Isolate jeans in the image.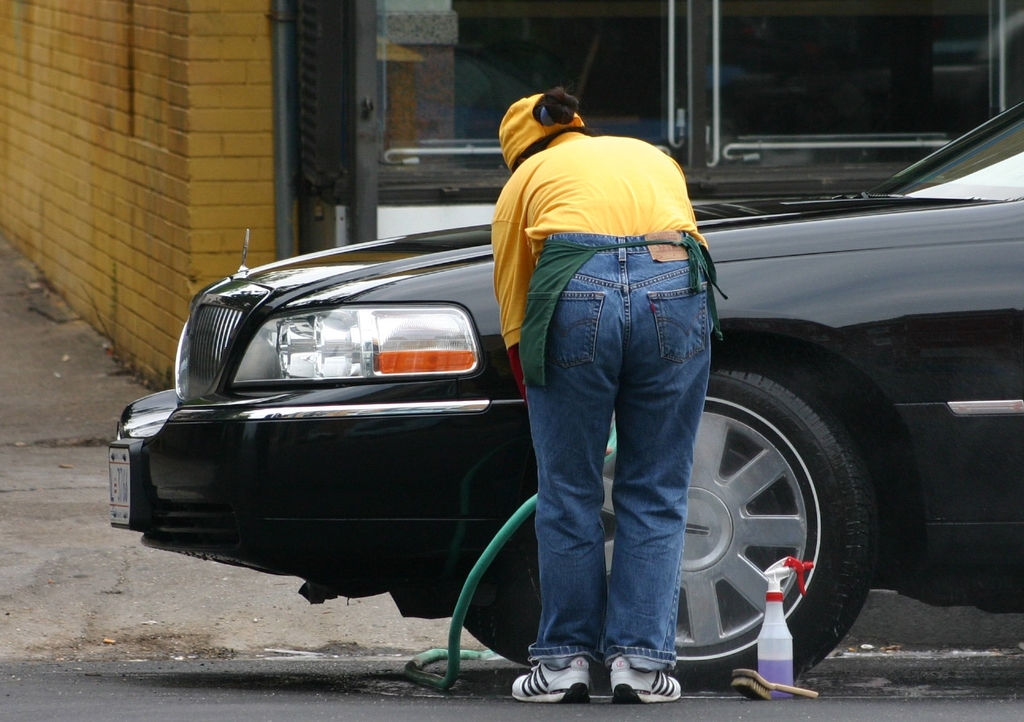
Isolated region: l=506, t=221, r=731, b=708.
